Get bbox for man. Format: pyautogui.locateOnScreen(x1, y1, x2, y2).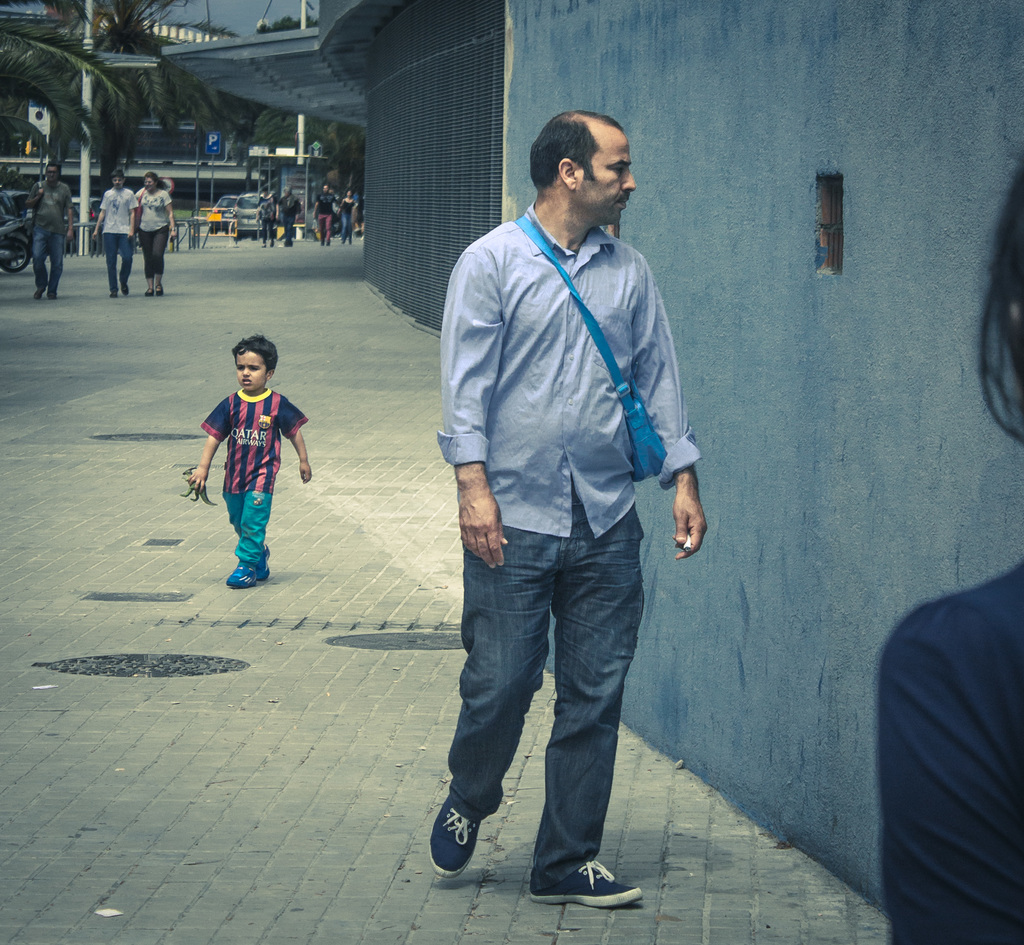
pyautogui.locateOnScreen(417, 113, 728, 907).
